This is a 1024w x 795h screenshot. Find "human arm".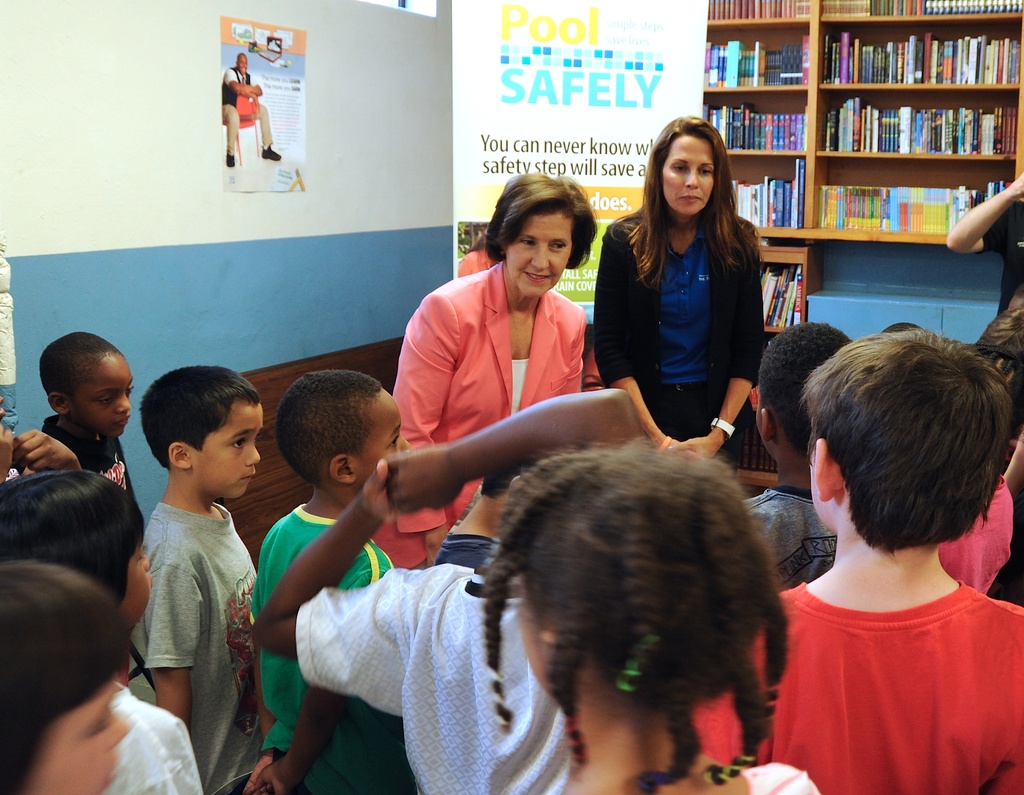
Bounding box: bbox=[12, 418, 86, 472].
